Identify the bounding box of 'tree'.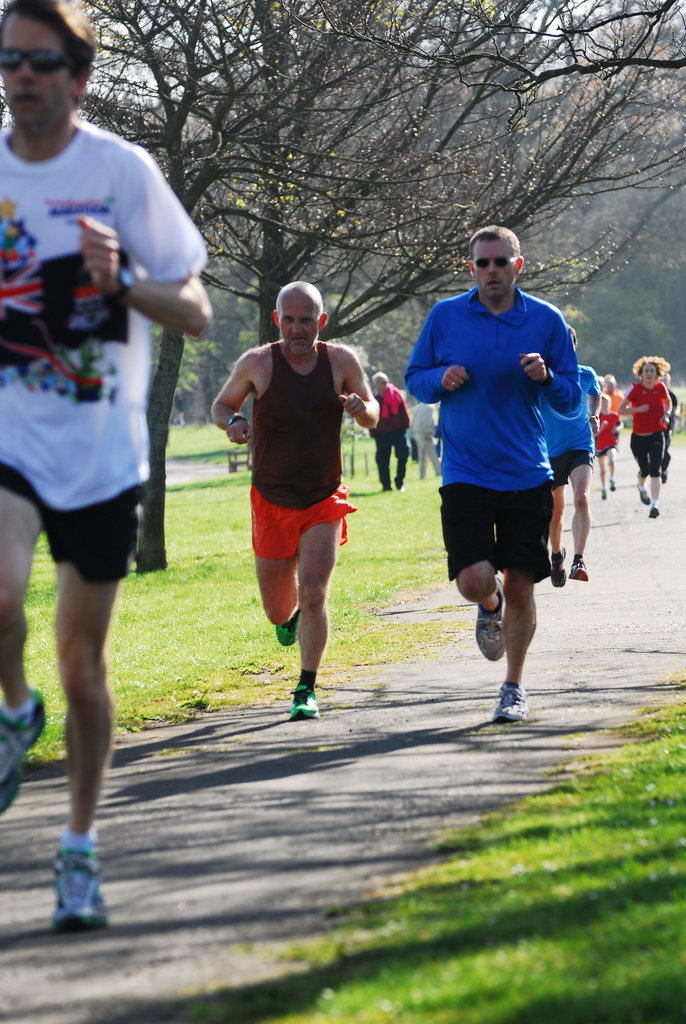
(left=563, top=136, right=685, bottom=412).
